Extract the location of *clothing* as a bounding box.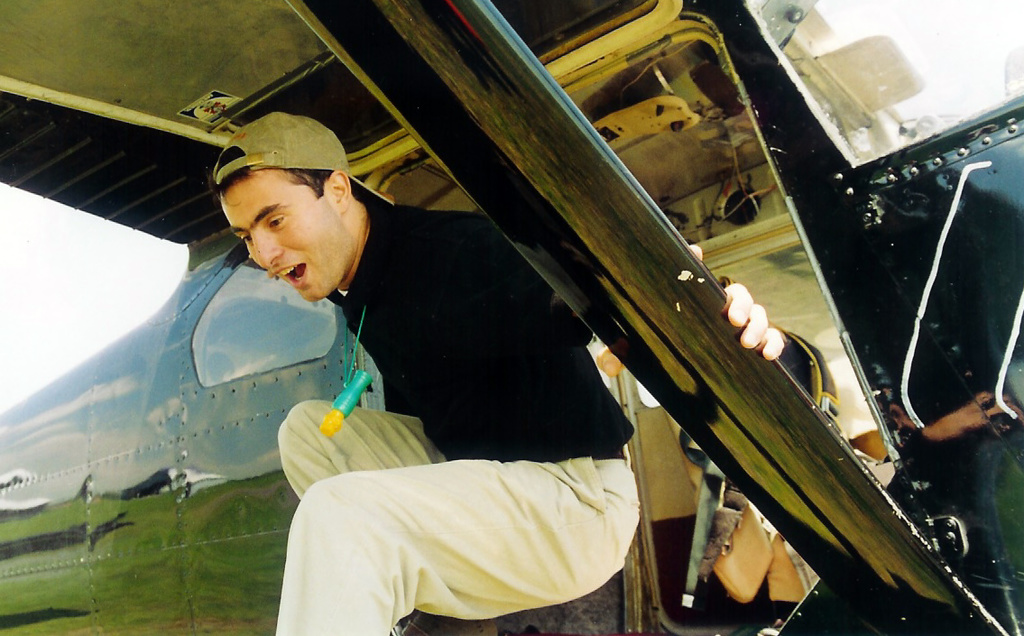
270/193/635/635.
